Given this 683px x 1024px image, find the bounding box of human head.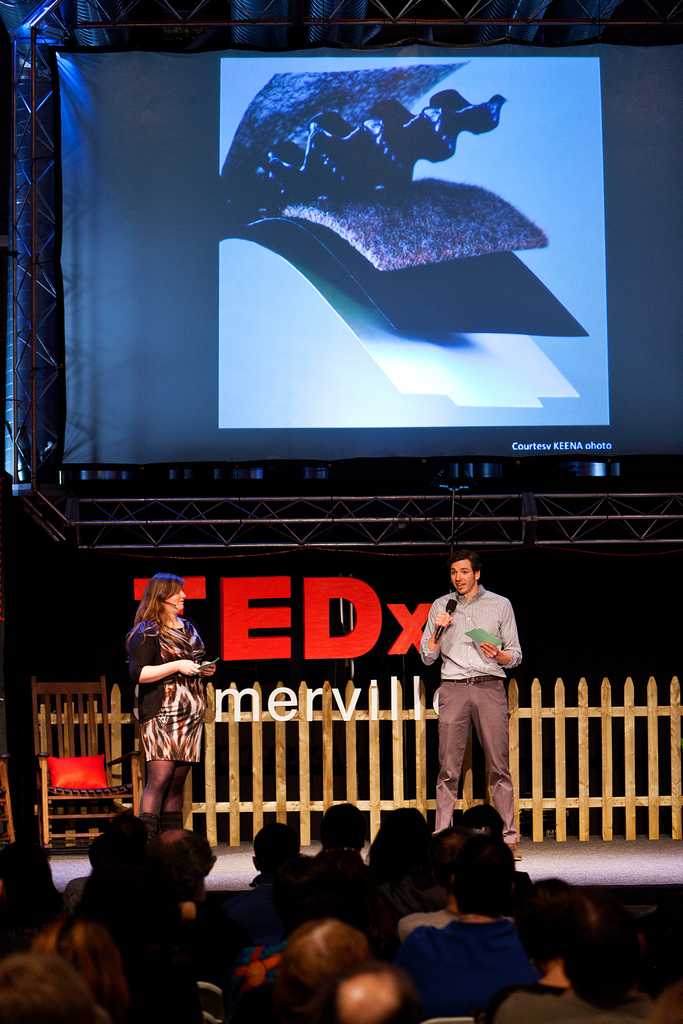
131/574/188/623.
